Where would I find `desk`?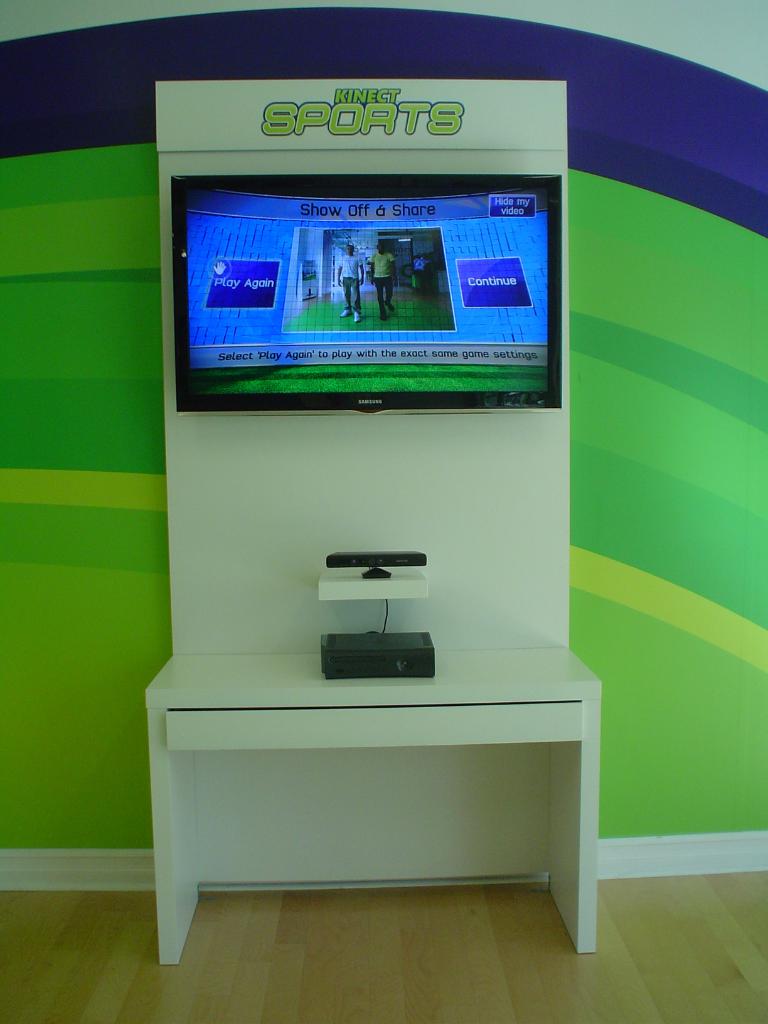
At [left=147, top=653, right=603, bottom=952].
